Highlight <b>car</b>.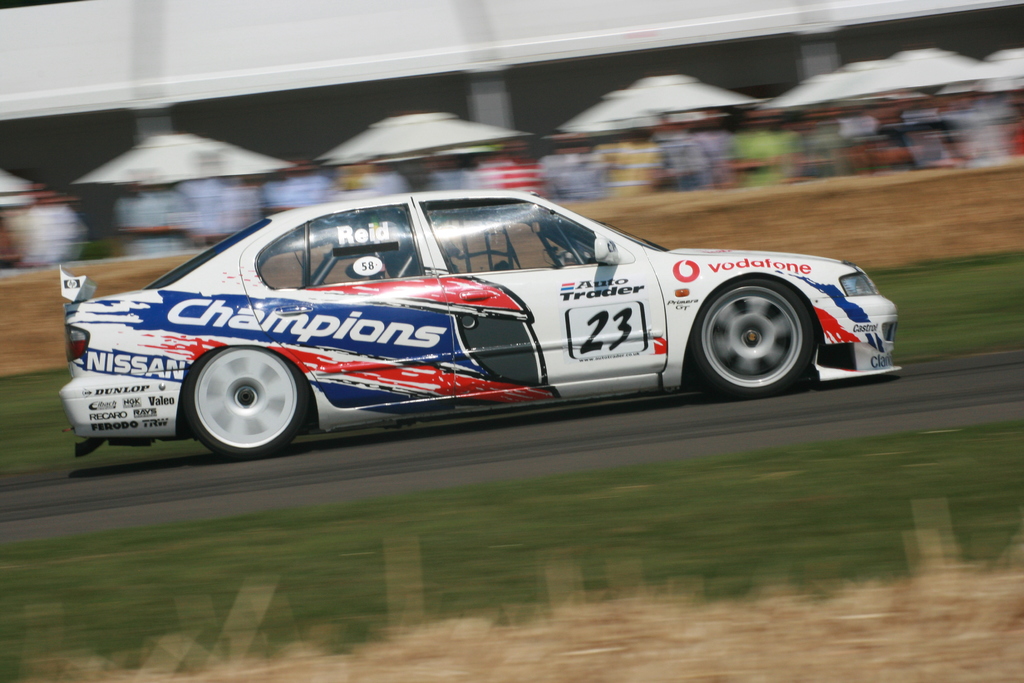
Highlighted region: 54 192 908 470.
